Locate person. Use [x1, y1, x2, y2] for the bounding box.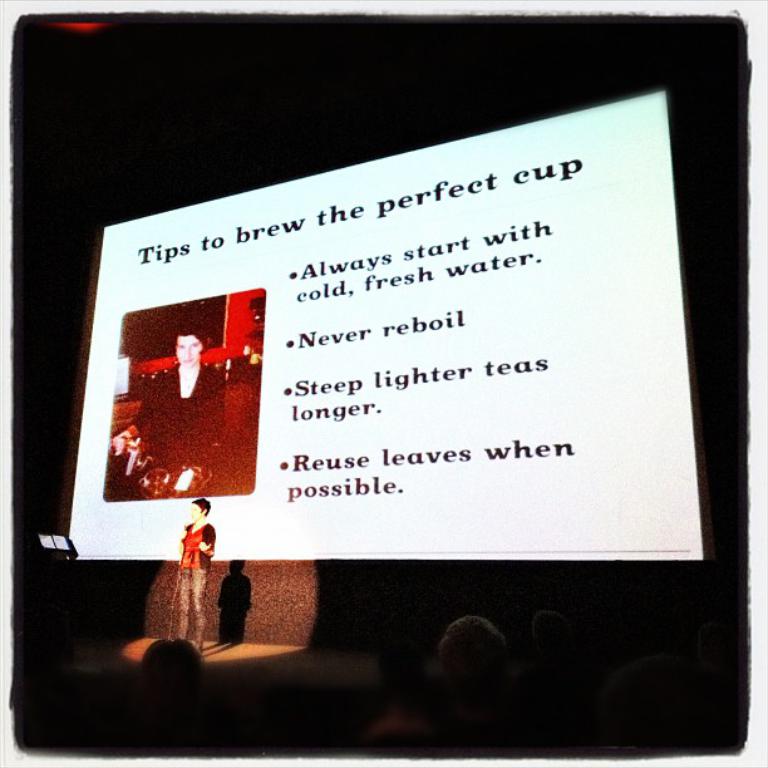
[181, 498, 212, 649].
